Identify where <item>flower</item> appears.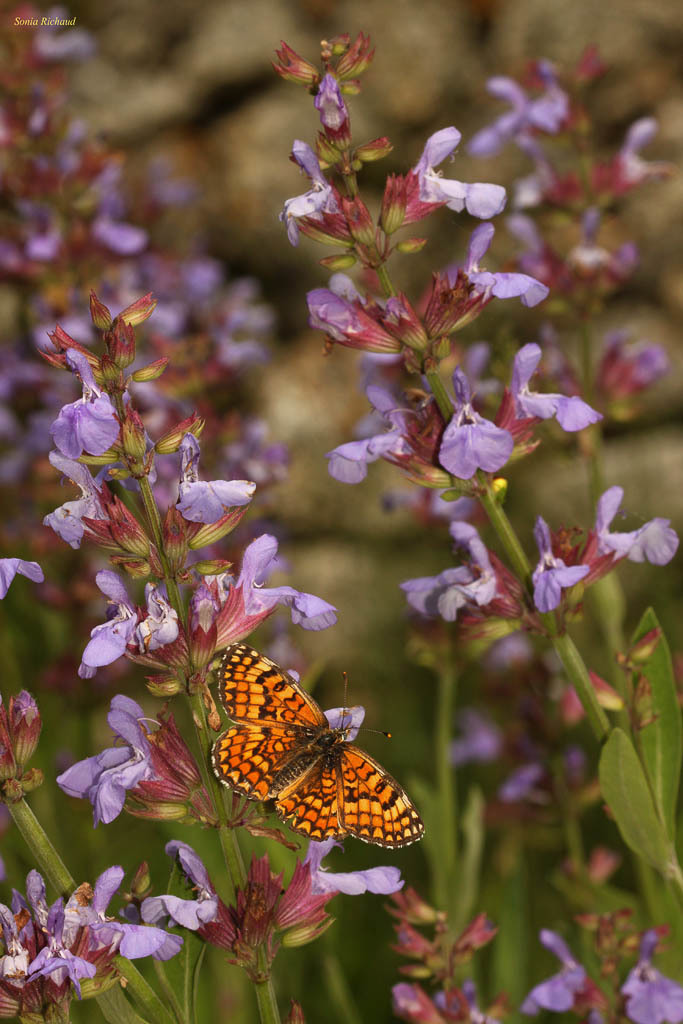
Appears at 602, 243, 646, 304.
